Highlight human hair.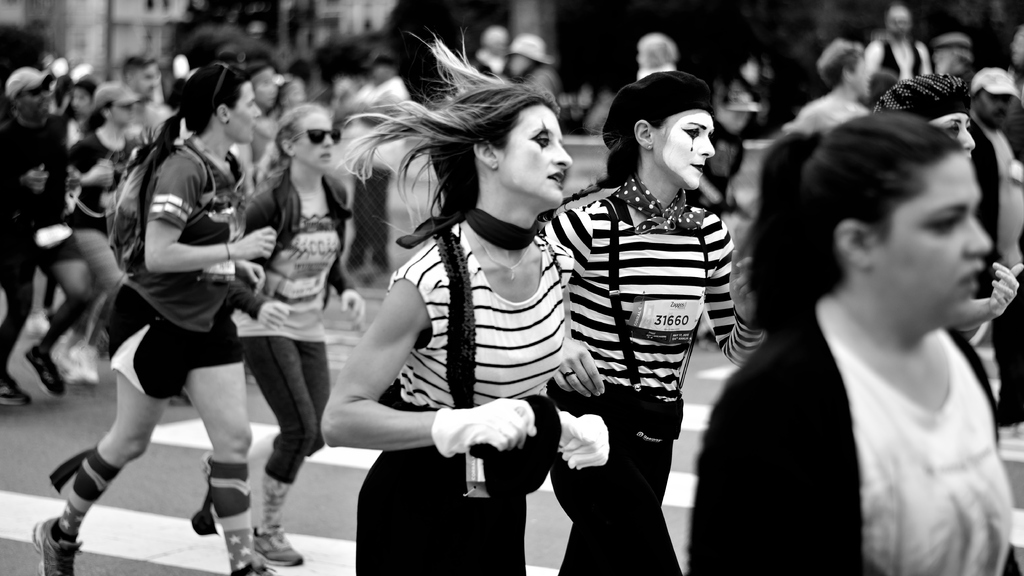
Highlighted region: {"x1": 812, "y1": 37, "x2": 862, "y2": 88}.
